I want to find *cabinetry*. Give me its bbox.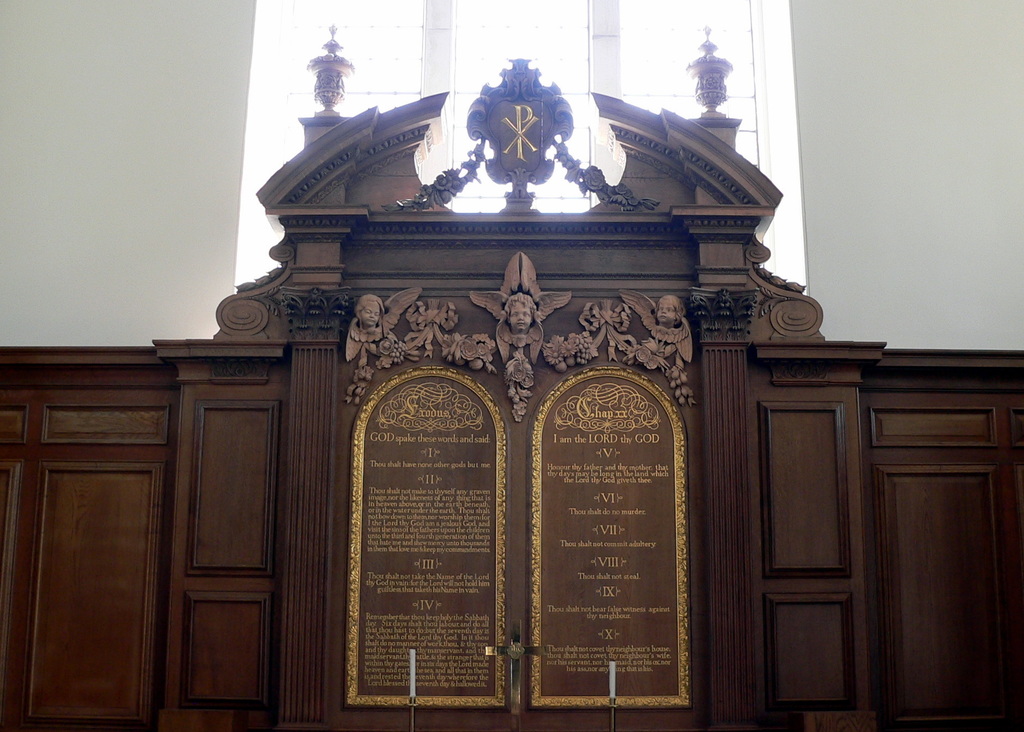
91,37,937,726.
